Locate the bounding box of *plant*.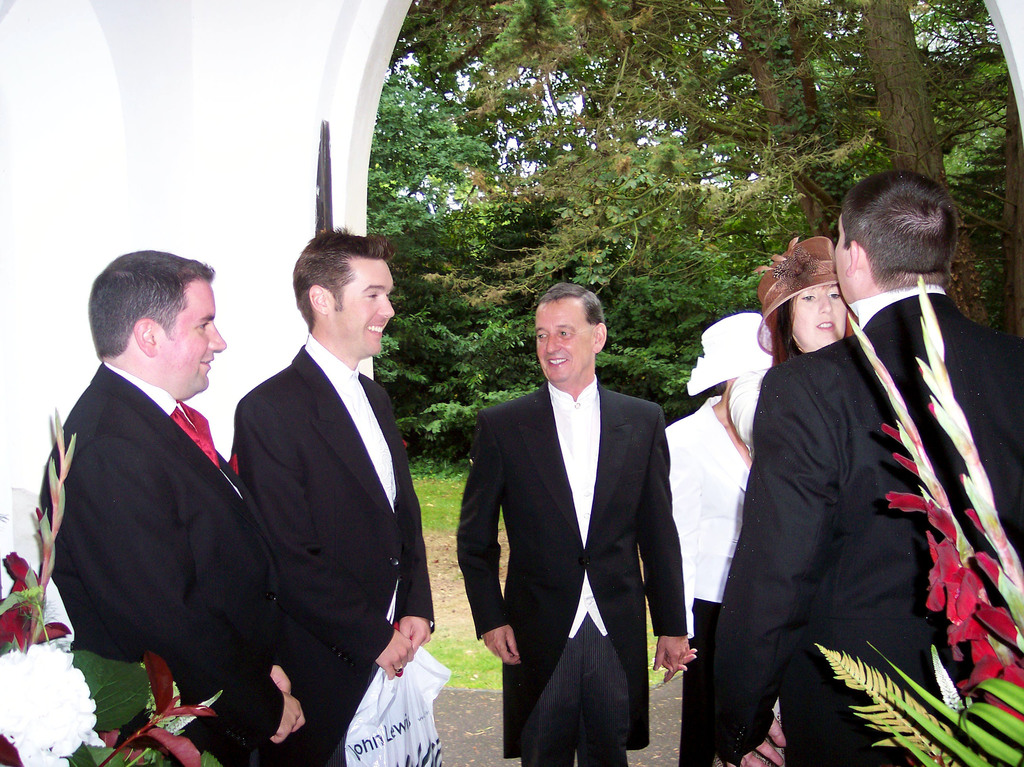
Bounding box: select_region(808, 264, 1023, 766).
